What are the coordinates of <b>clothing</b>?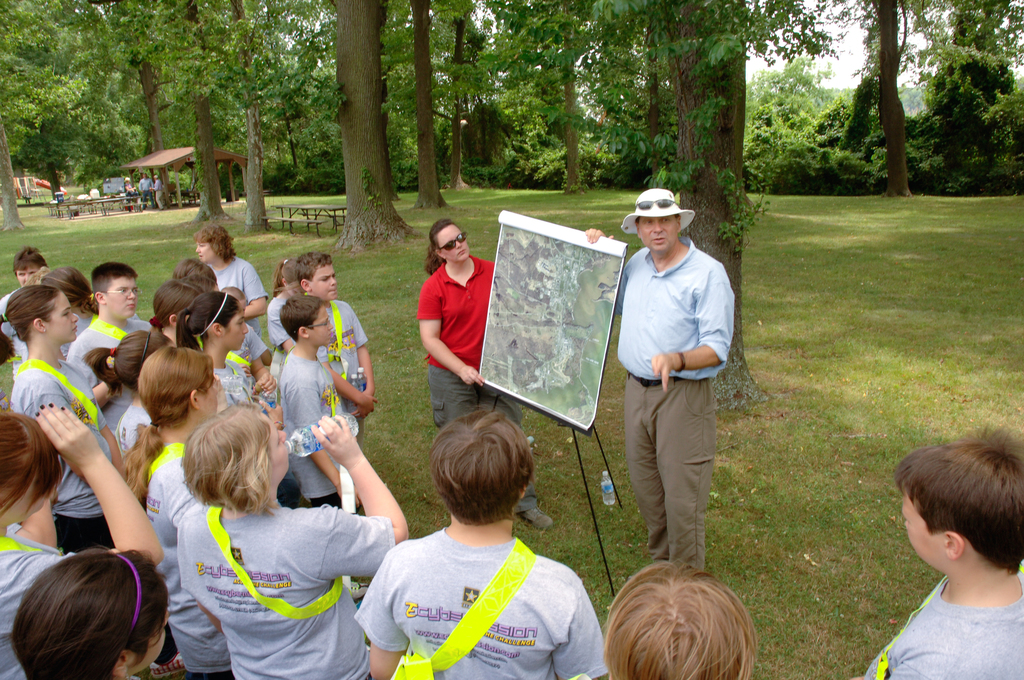
(278, 351, 354, 515).
